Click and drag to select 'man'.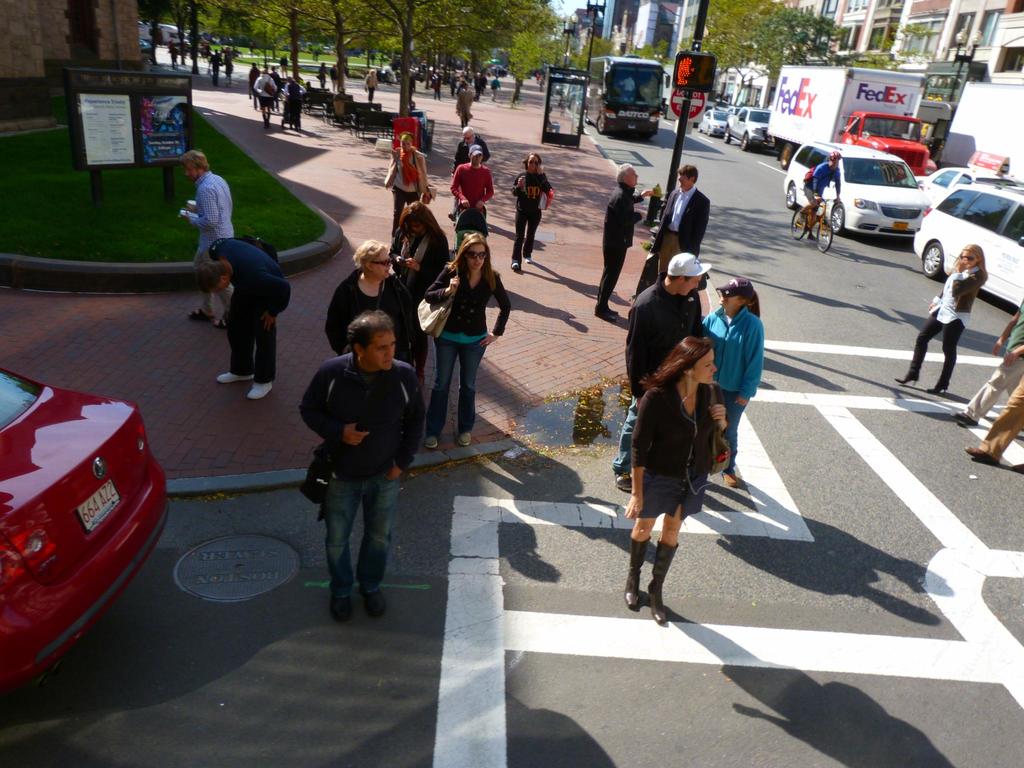
Selection: bbox=[488, 74, 502, 103].
